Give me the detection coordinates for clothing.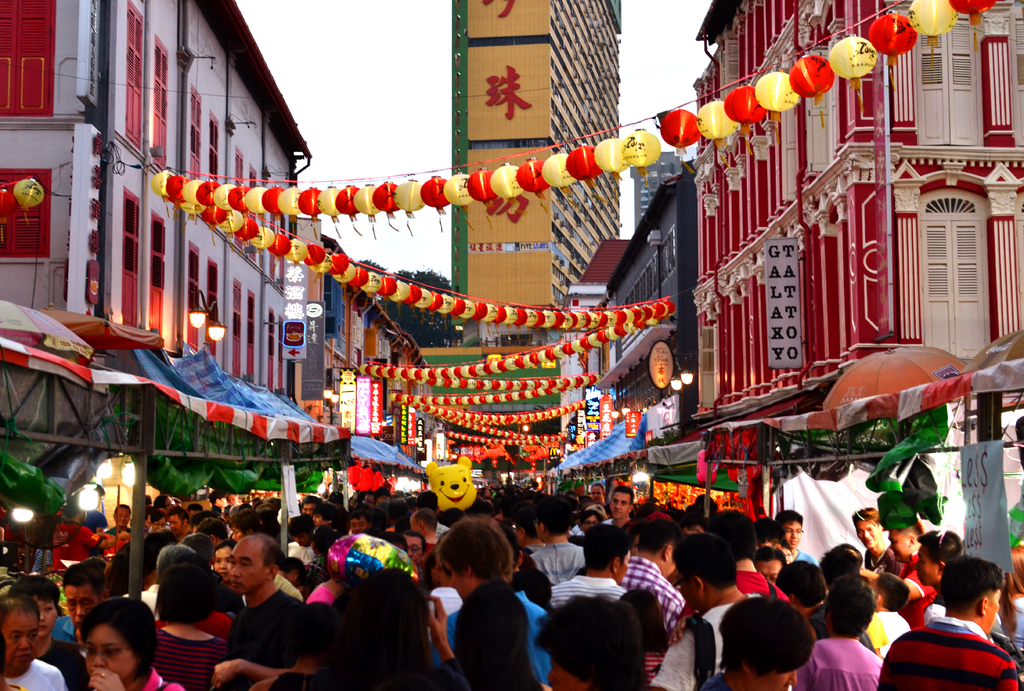
region(533, 542, 584, 591).
